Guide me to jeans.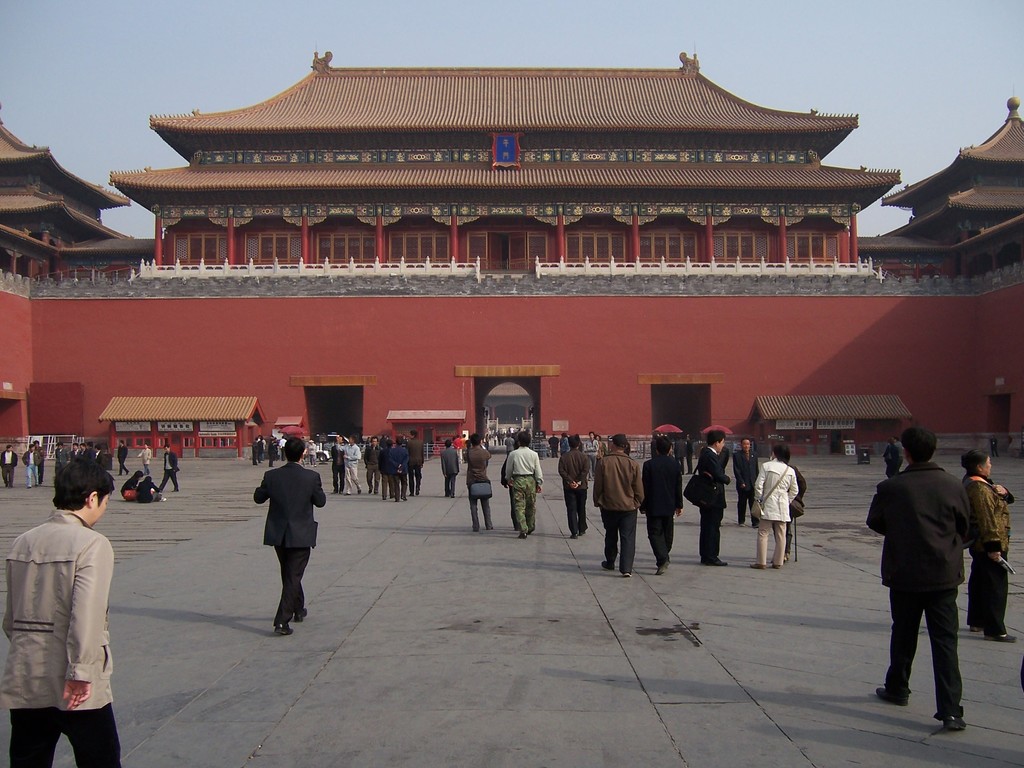
Guidance: box=[364, 474, 378, 492].
